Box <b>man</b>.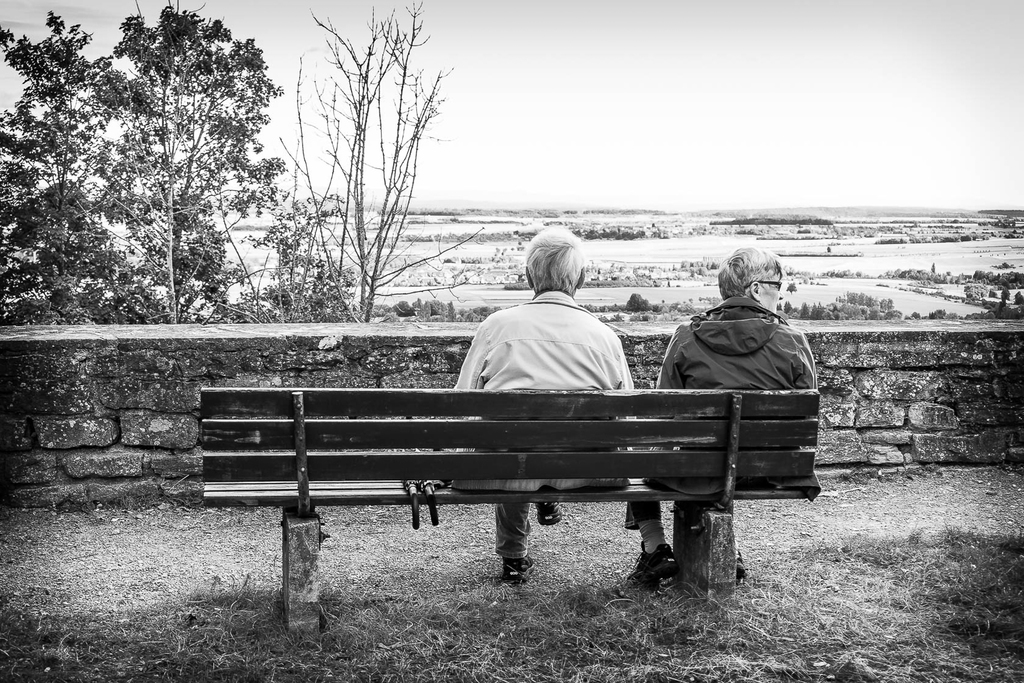
crop(613, 242, 814, 575).
